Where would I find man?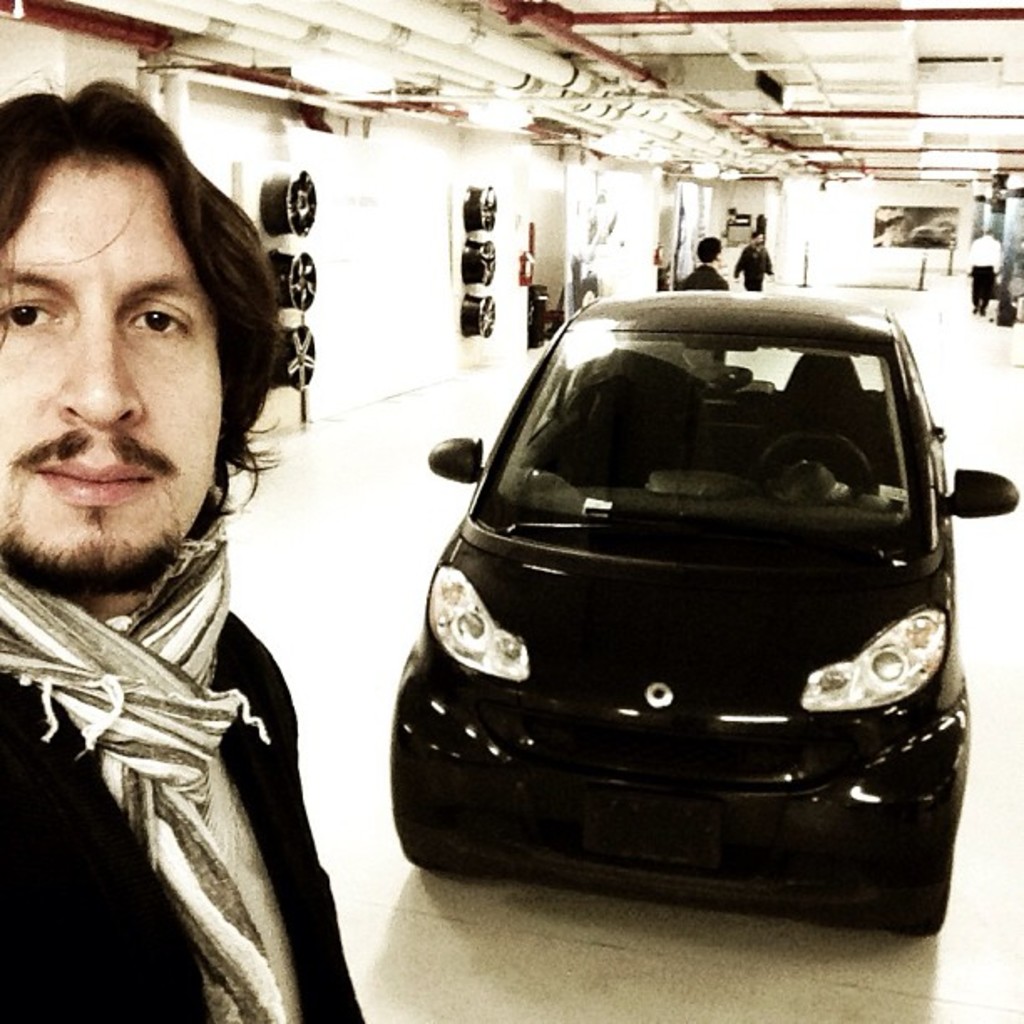
At 0, 60, 365, 1022.
